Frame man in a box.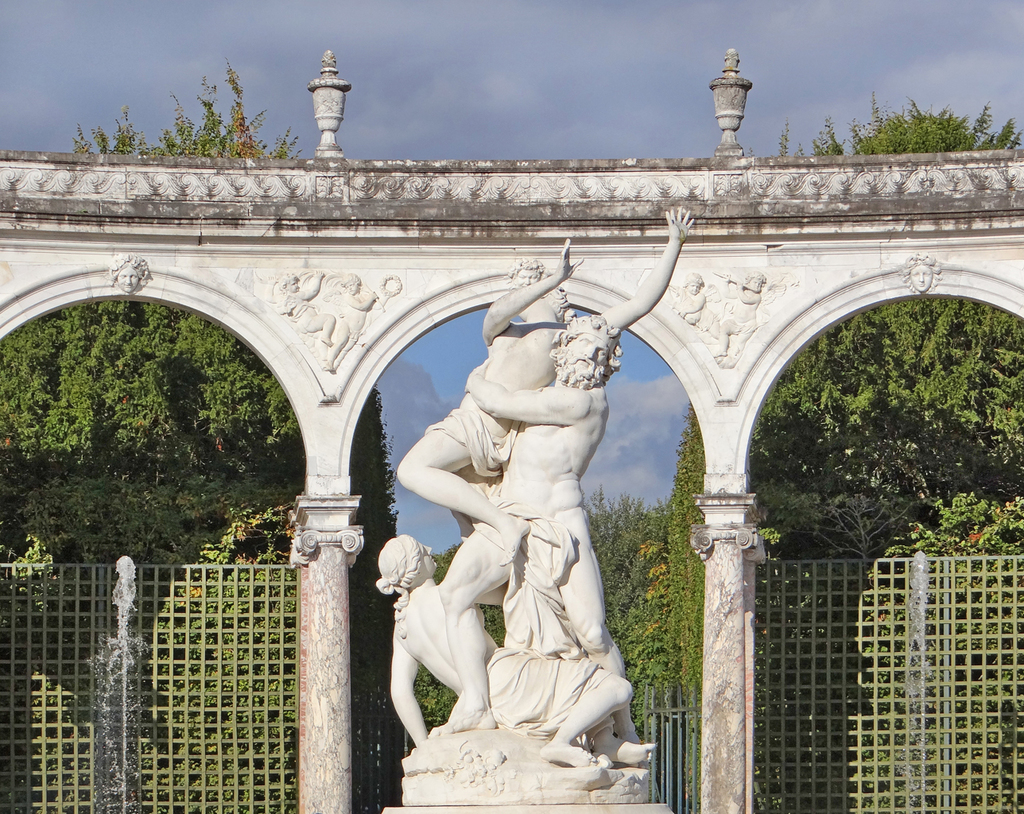
l=434, t=319, r=669, b=773.
